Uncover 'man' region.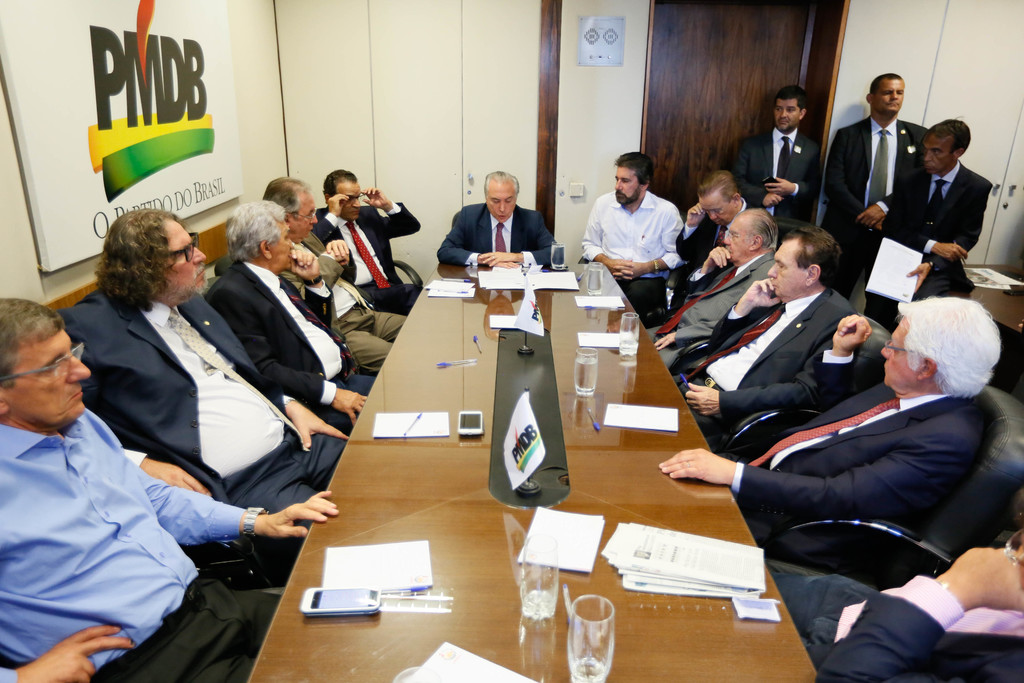
Uncovered: {"left": 430, "top": 165, "right": 557, "bottom": 273}.
